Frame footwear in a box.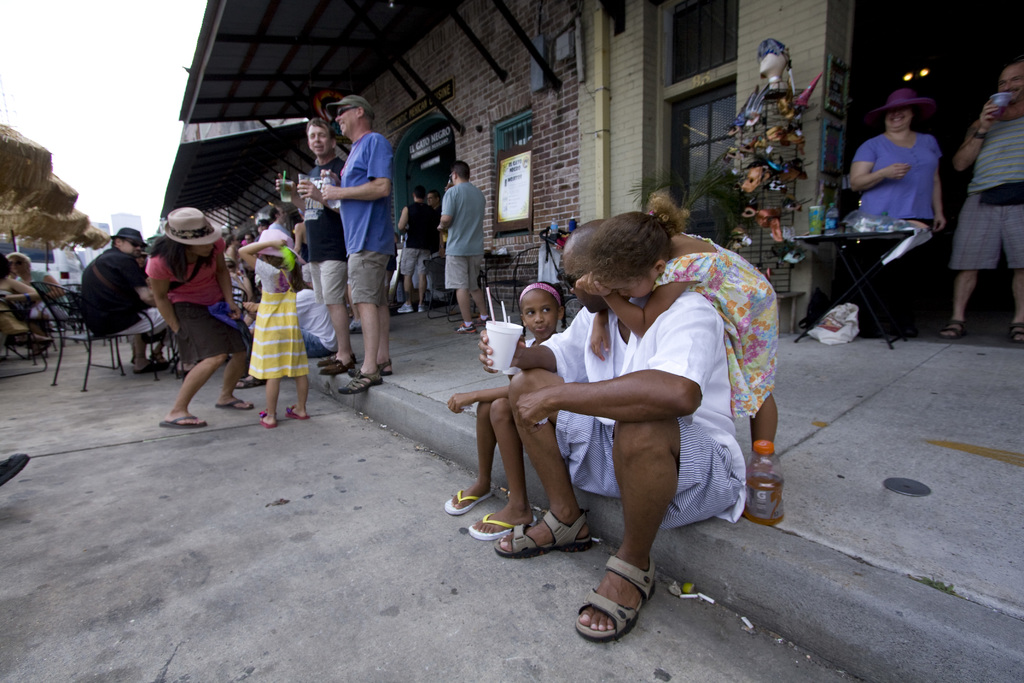
rect(136, 363, 171, 370).
